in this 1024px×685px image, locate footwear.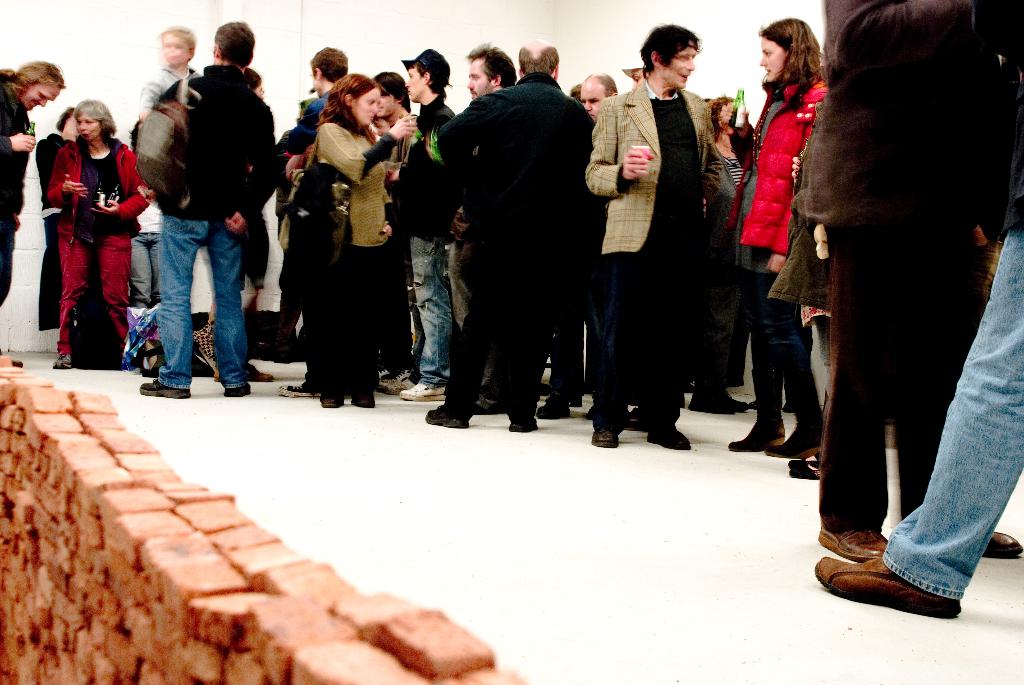
Bounding box: bbox(716, 387, 754, 412).
